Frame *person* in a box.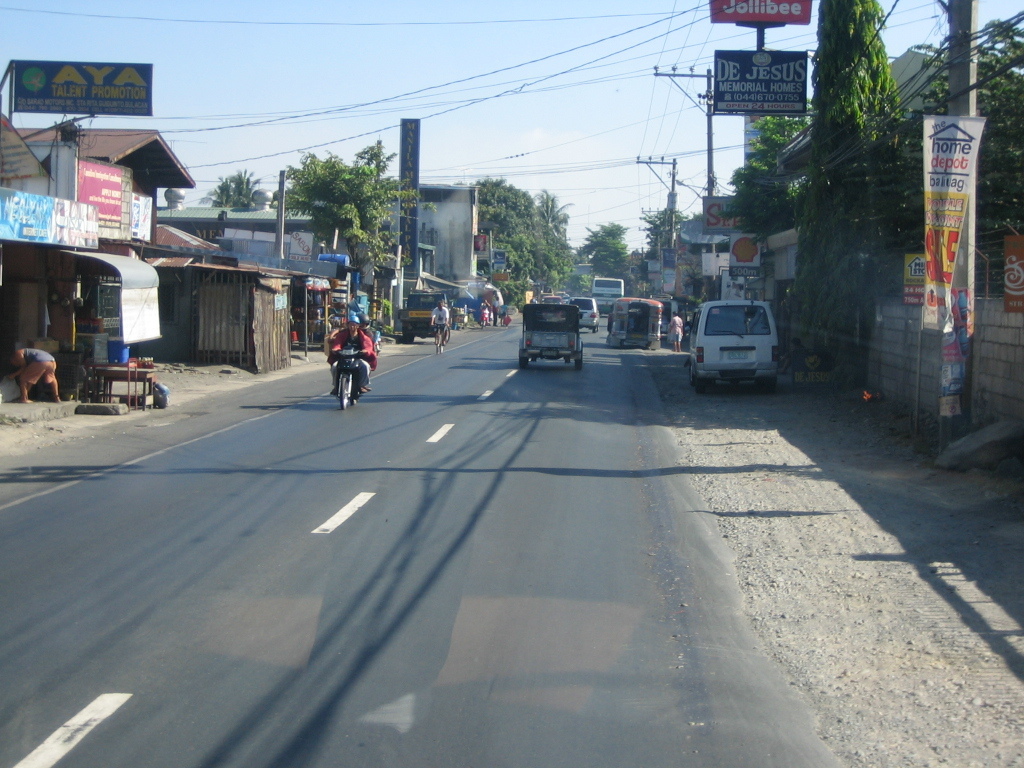
box(327, 311, 374, 392).
